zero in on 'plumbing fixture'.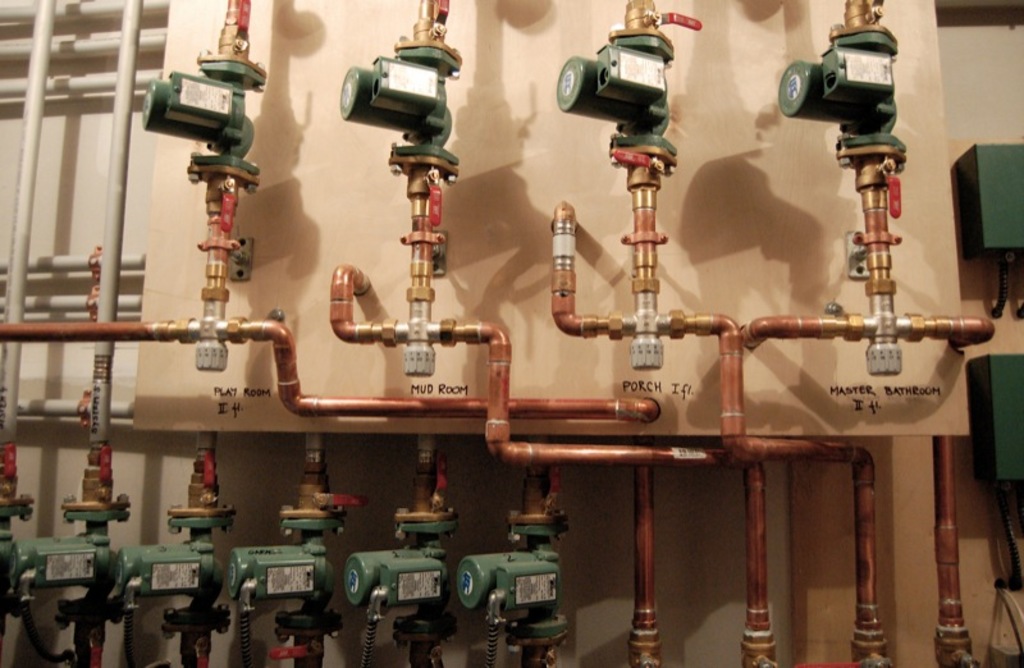
Zeroed in: 550, 0, 733, 372.
